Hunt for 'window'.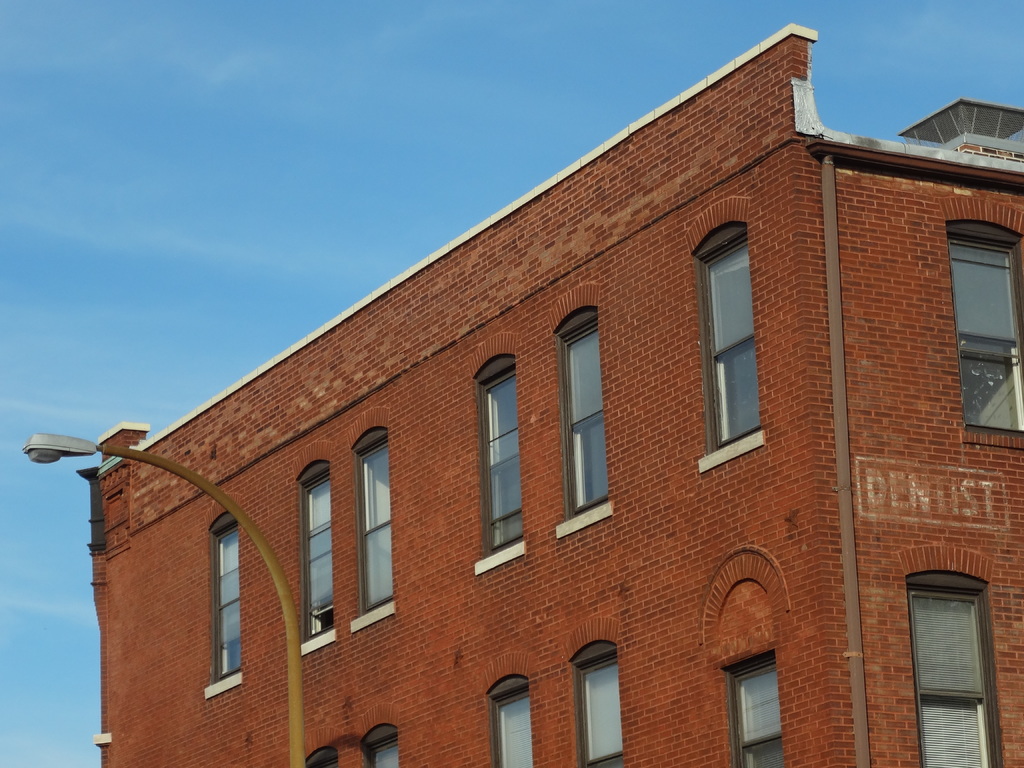
Hunted down at BBox(298, 463, 333, 643).
